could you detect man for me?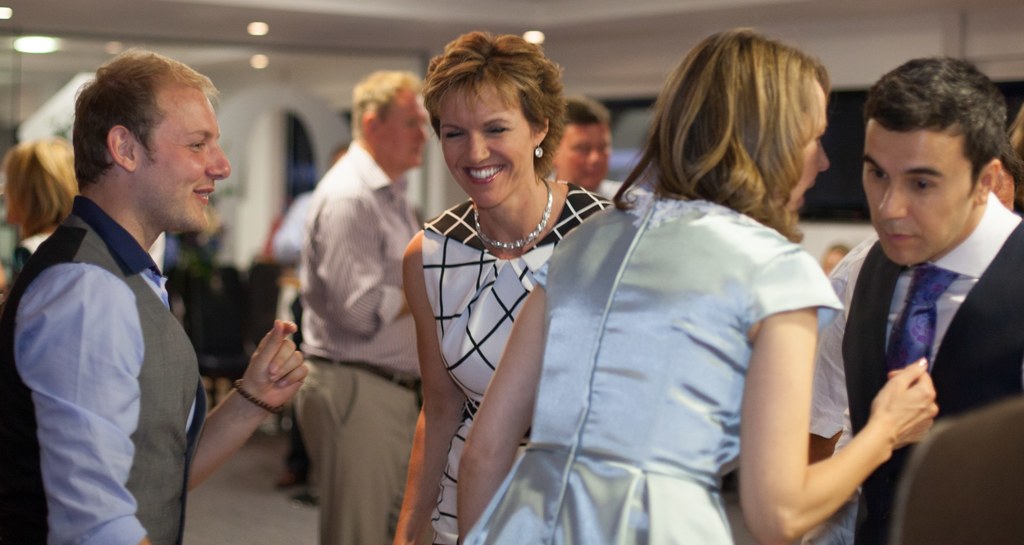
Detection result: bbox(811, 60, 1023, 544).
